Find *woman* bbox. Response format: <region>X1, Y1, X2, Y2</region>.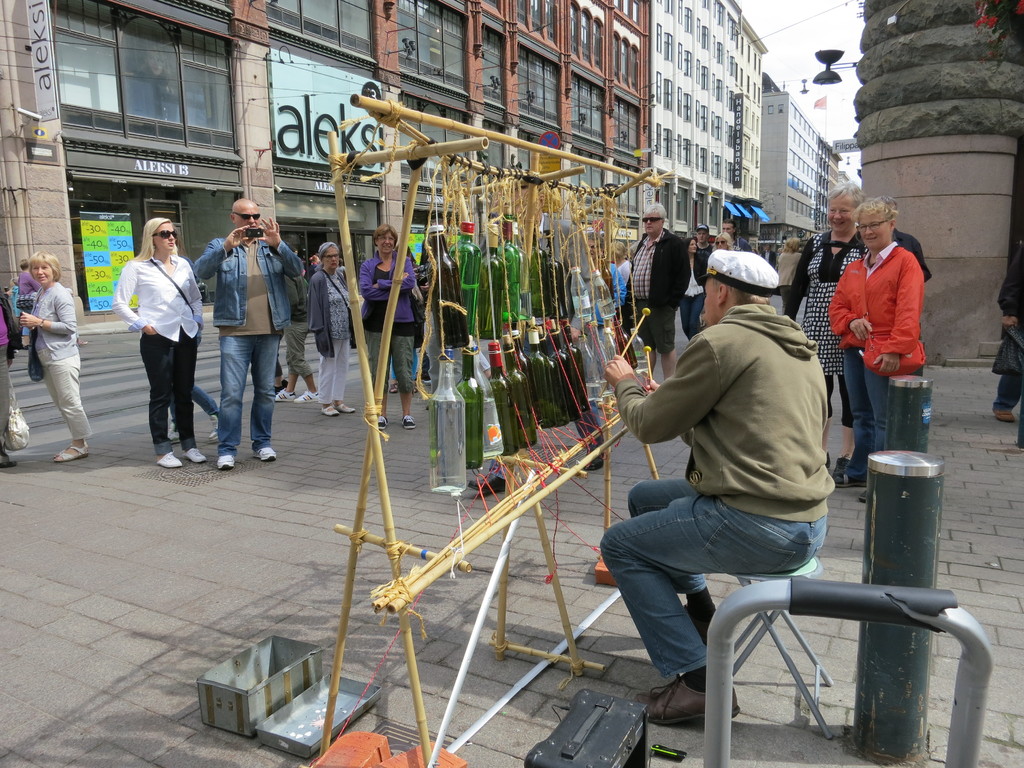
<region>17, 248, 94, 463</region>.
